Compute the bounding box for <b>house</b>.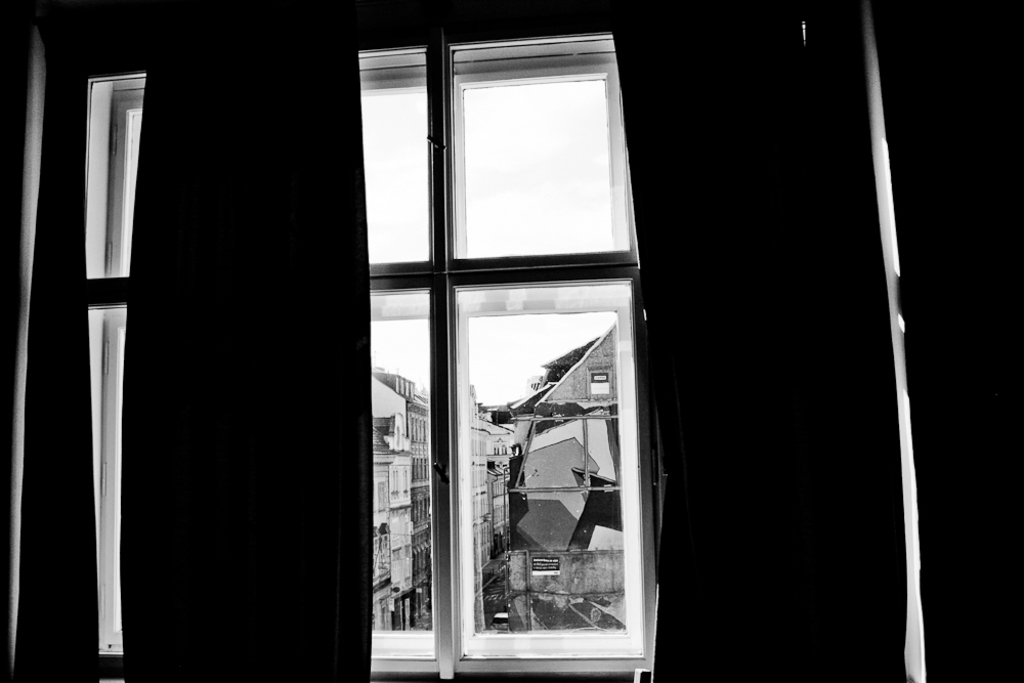
<region>489, 422, 518, 565</region>.
